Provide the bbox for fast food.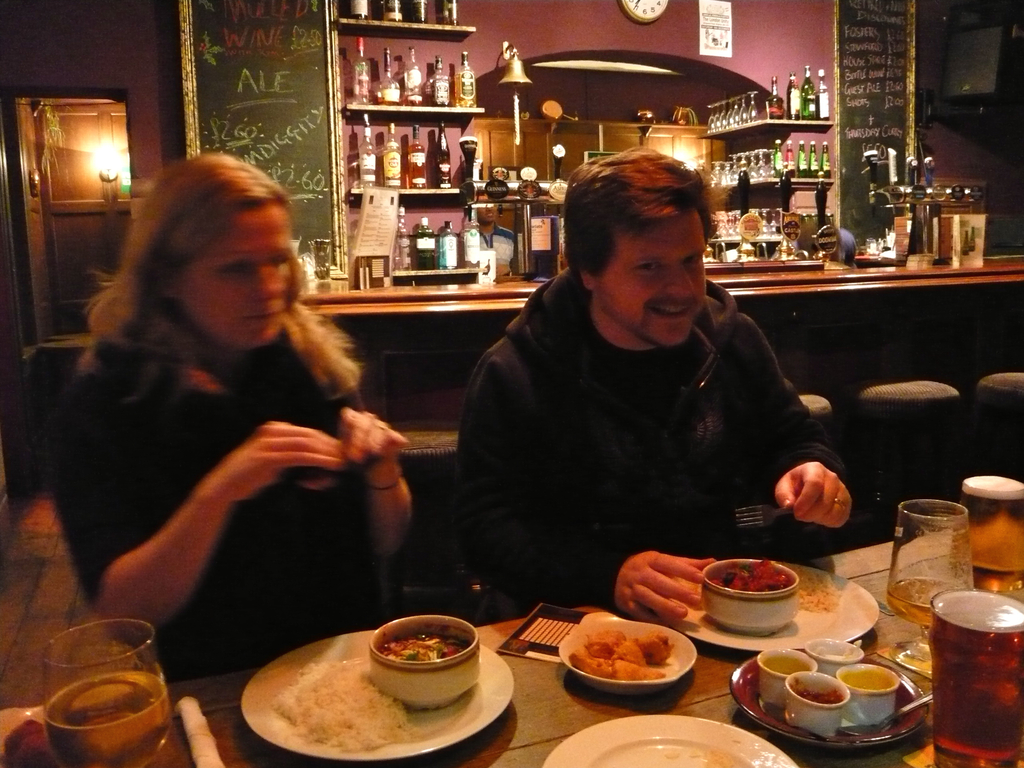
x1=714 y1=554 x2=796 y2=596.
